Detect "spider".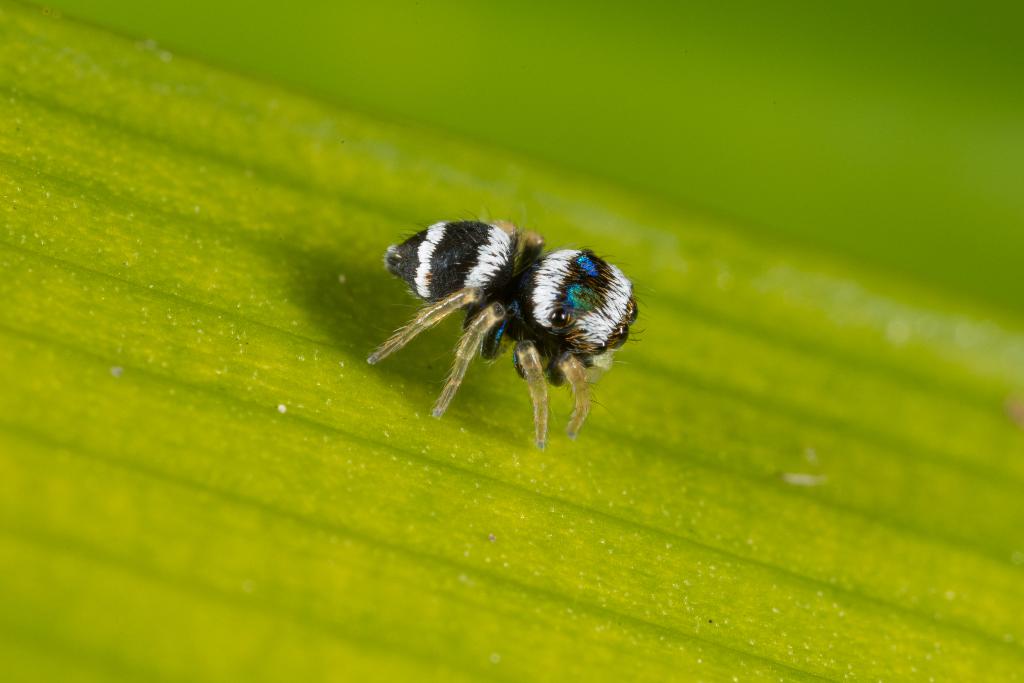
Detected at BBox(374, 199, 648, 456).
